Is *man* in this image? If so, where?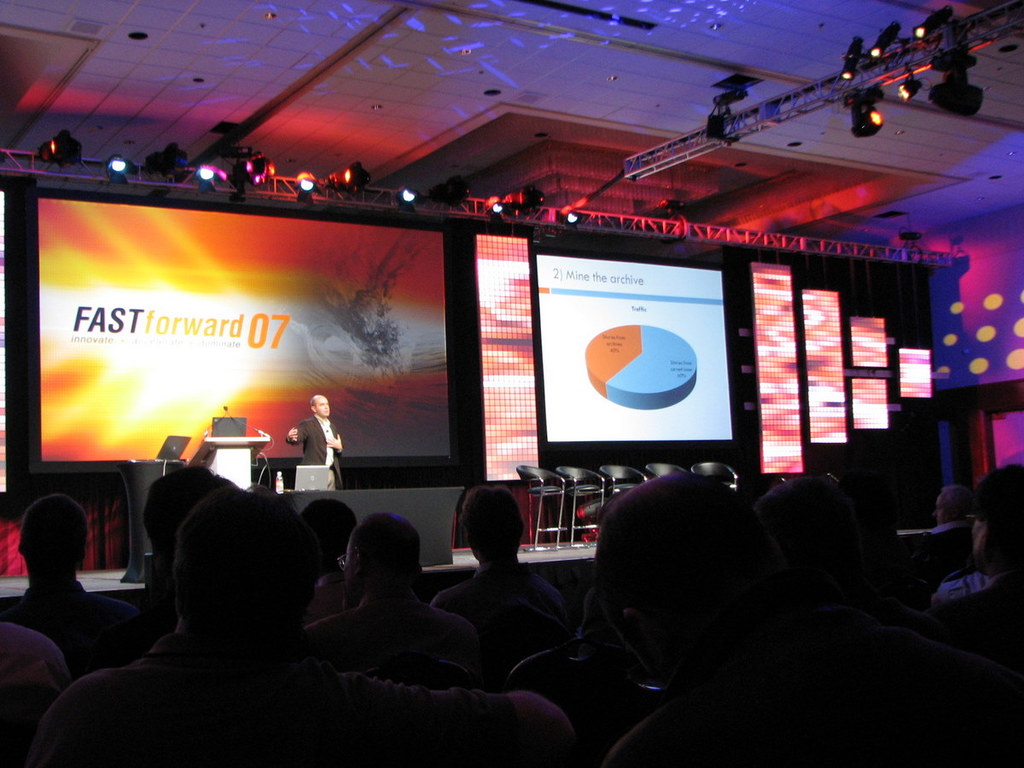
Yes, at x1=302, y1=515, x2=482, y2=680.
